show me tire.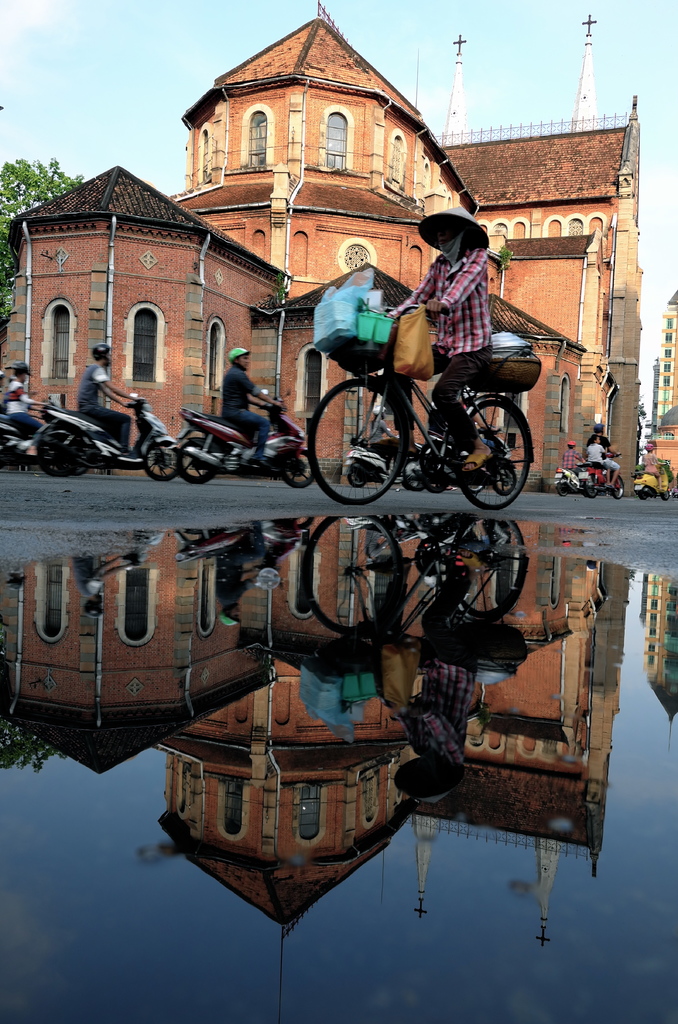
tire is here: [left=440, top=394, right=528, bottom=509].
